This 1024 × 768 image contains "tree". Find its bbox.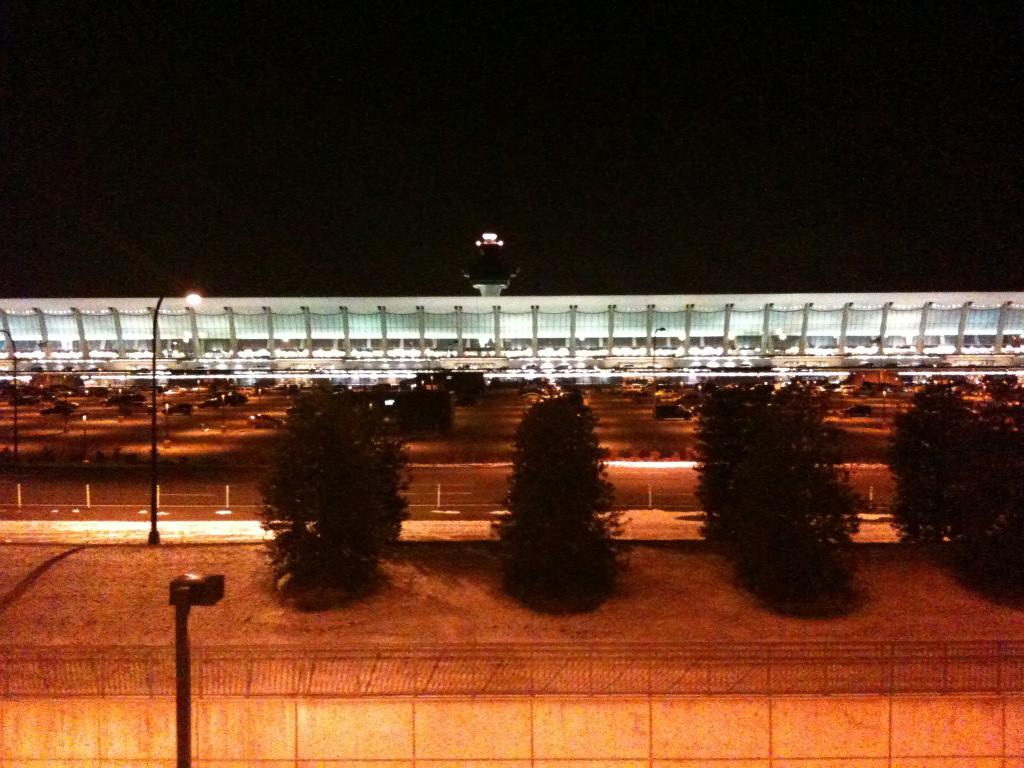
(left=251, top=387, right=398, bottom=612).
